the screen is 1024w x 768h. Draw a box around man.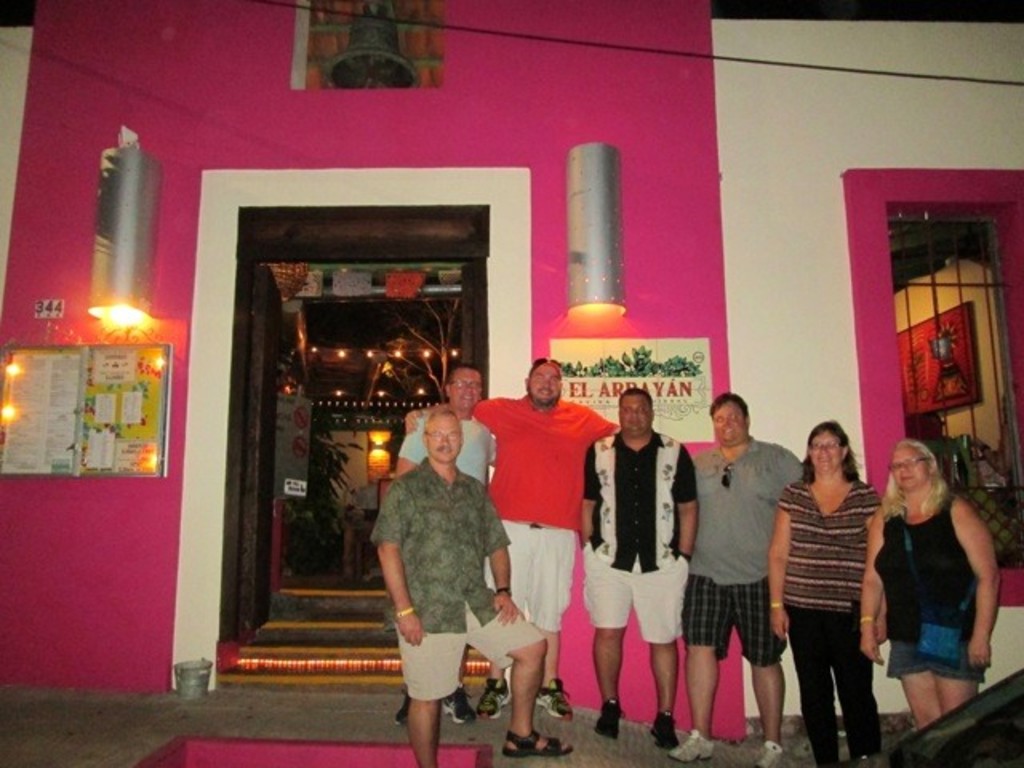
406/354/632/718.
